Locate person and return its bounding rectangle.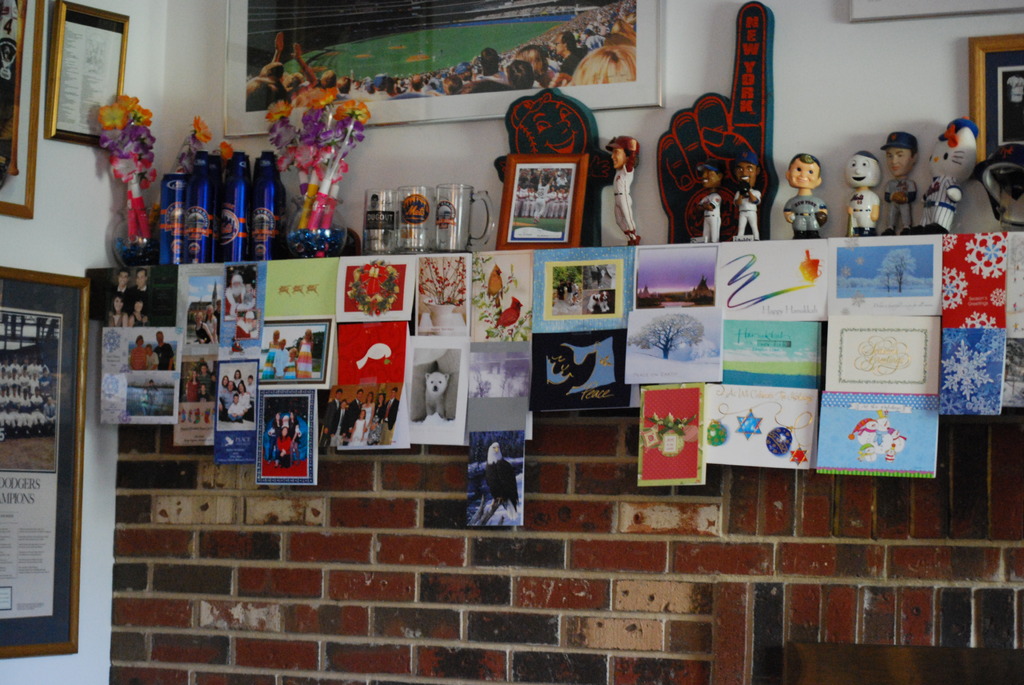
127, 333, 149, 368.
